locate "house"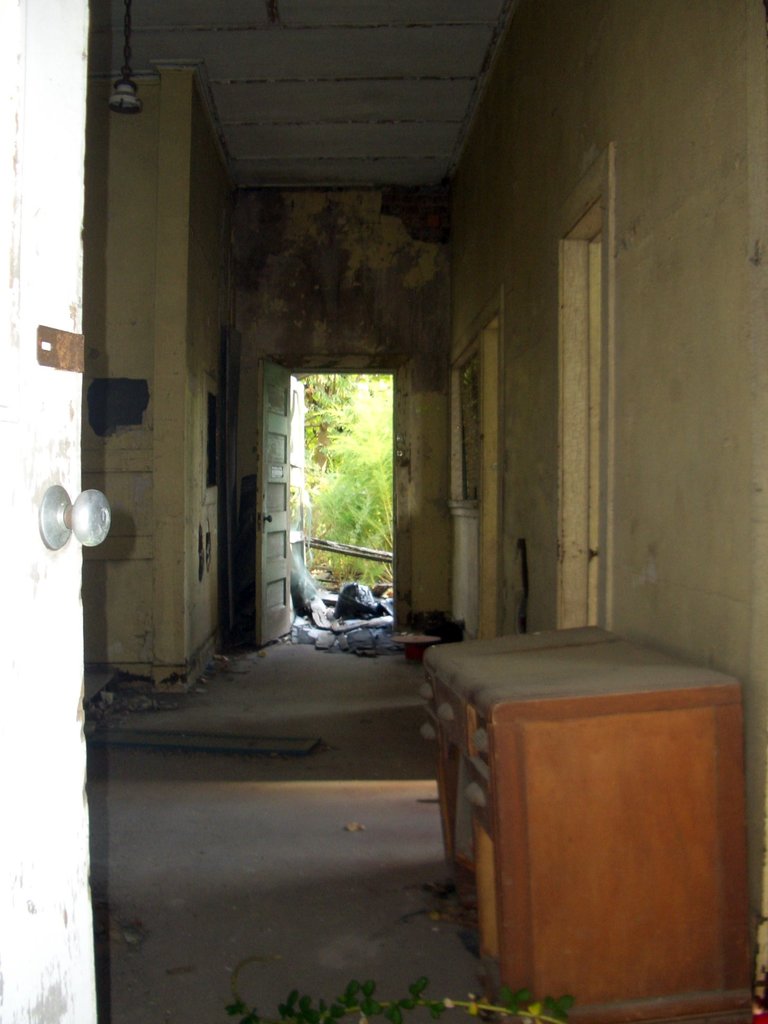
crop(0, 0, 767, 1023)
